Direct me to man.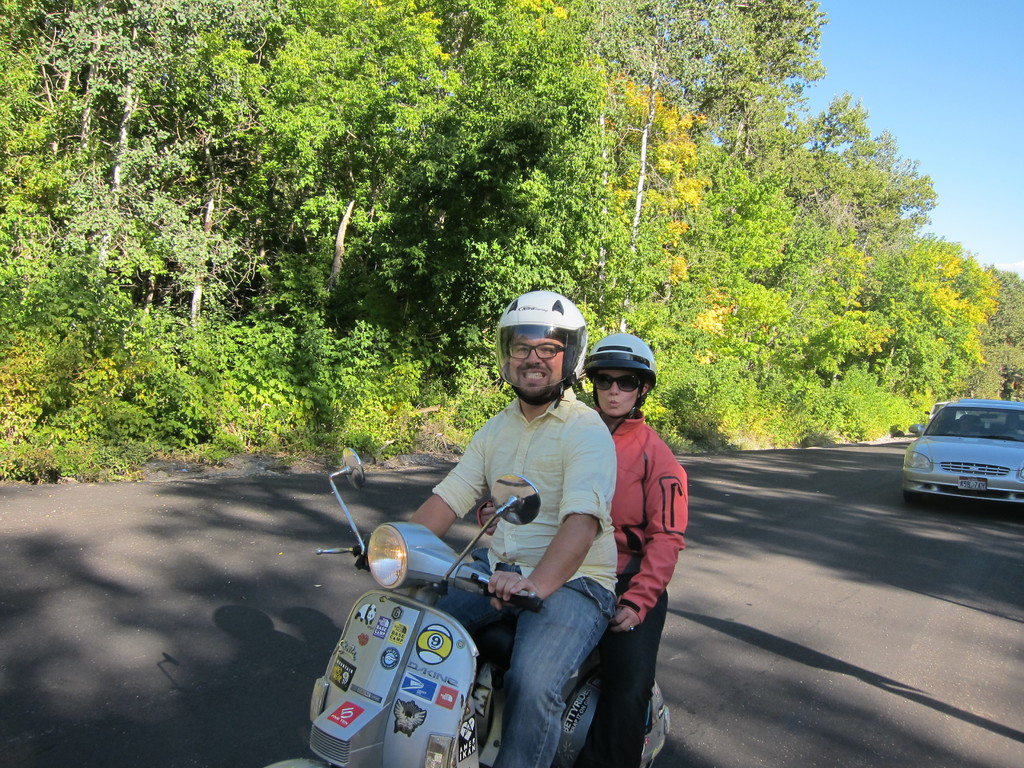
Direction: {"left": 378, "top": 311, "right": 643, "bottom": 745}.
